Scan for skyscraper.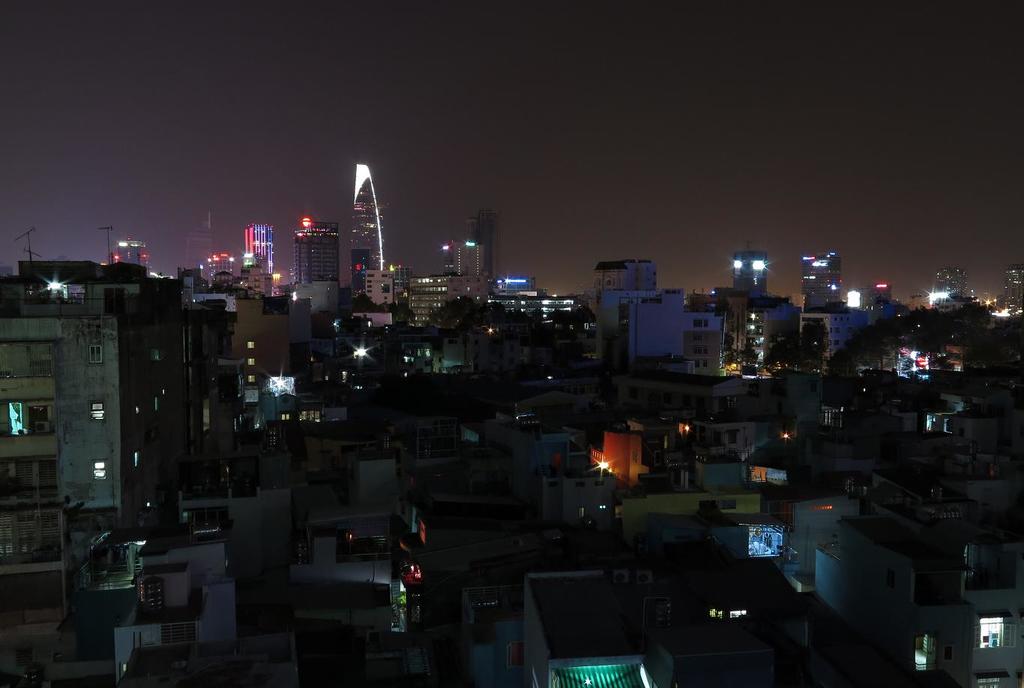
Scan result: detection(244, 220, 271, 280).
